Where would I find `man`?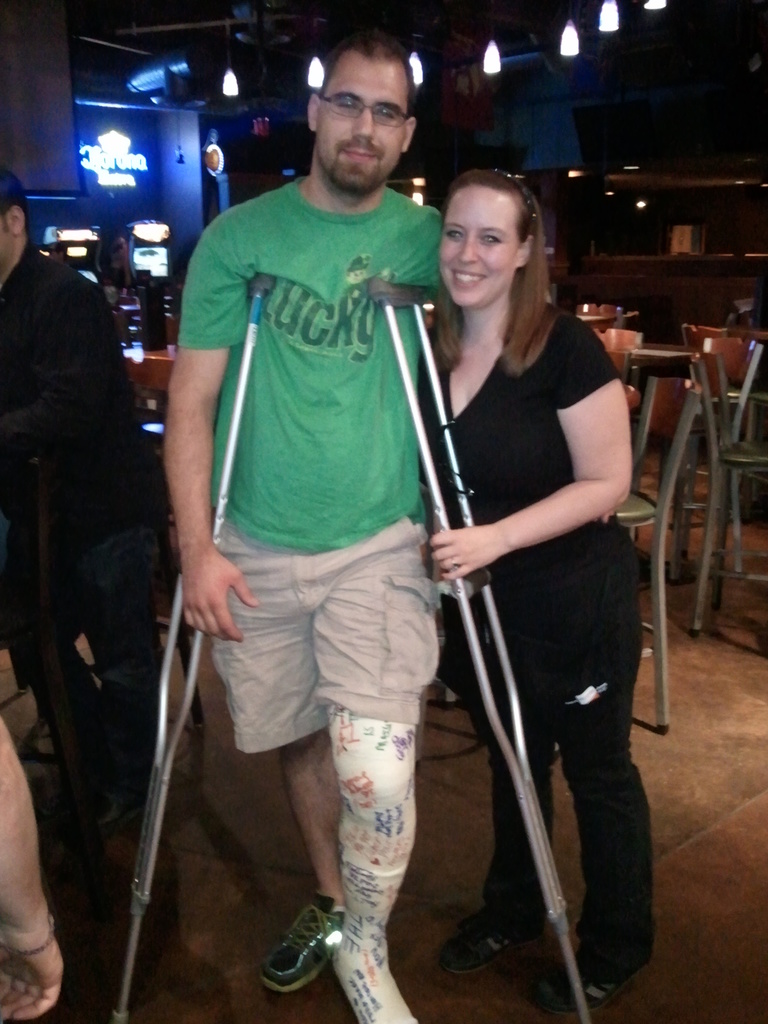
At select_region(159, 28, 450, 1023).
